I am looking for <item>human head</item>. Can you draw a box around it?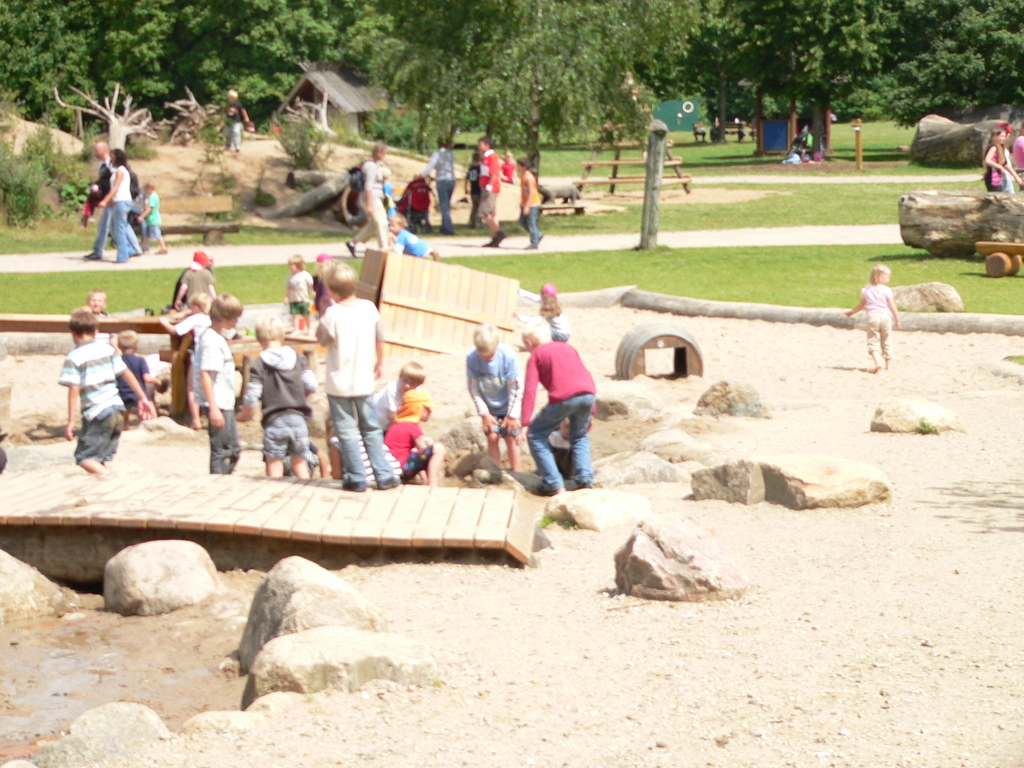
Sure, the bounding box is [x1=390, y1=390, x2=426, y2=415].
